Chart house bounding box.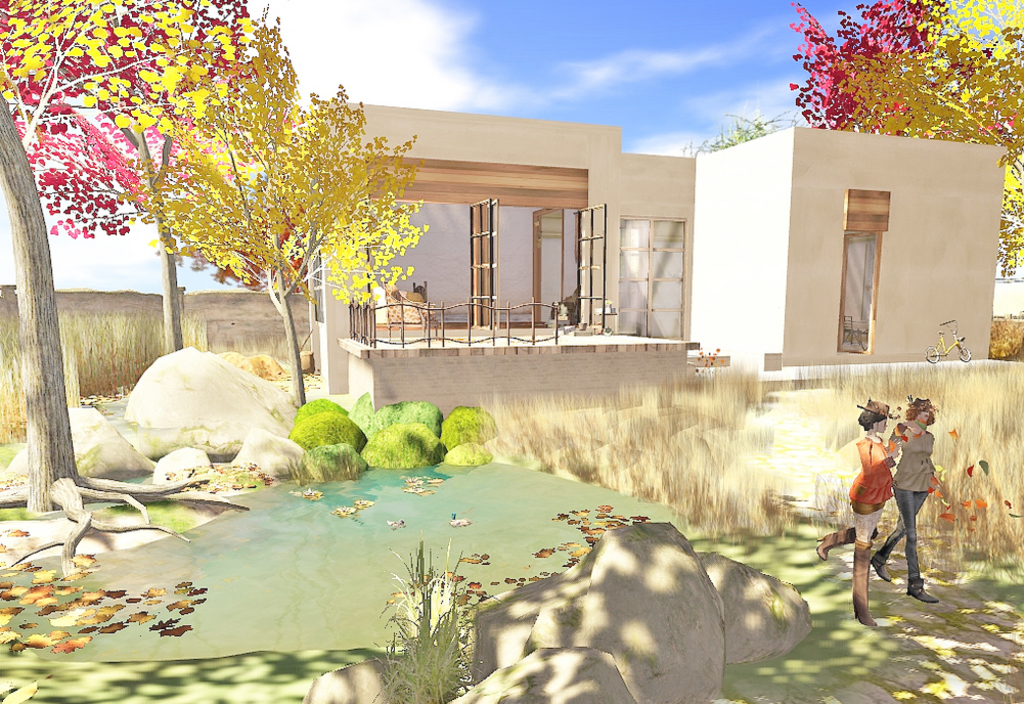
Charted: (left=304, top=112, right=720, bottom=401).
